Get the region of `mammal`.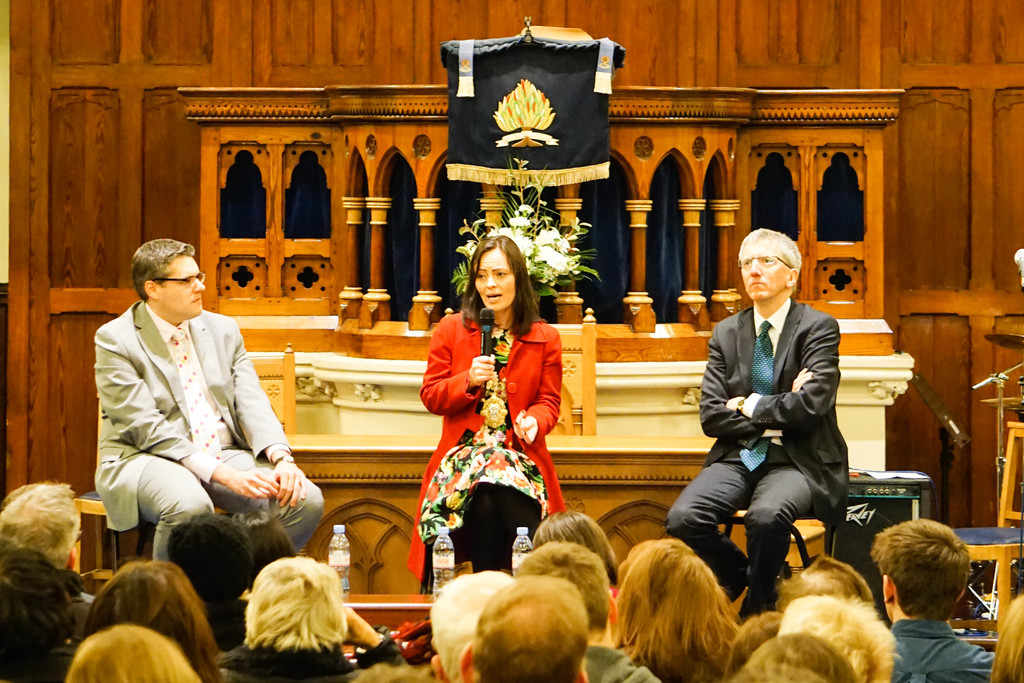
box=[355, 662, 429, 682].
